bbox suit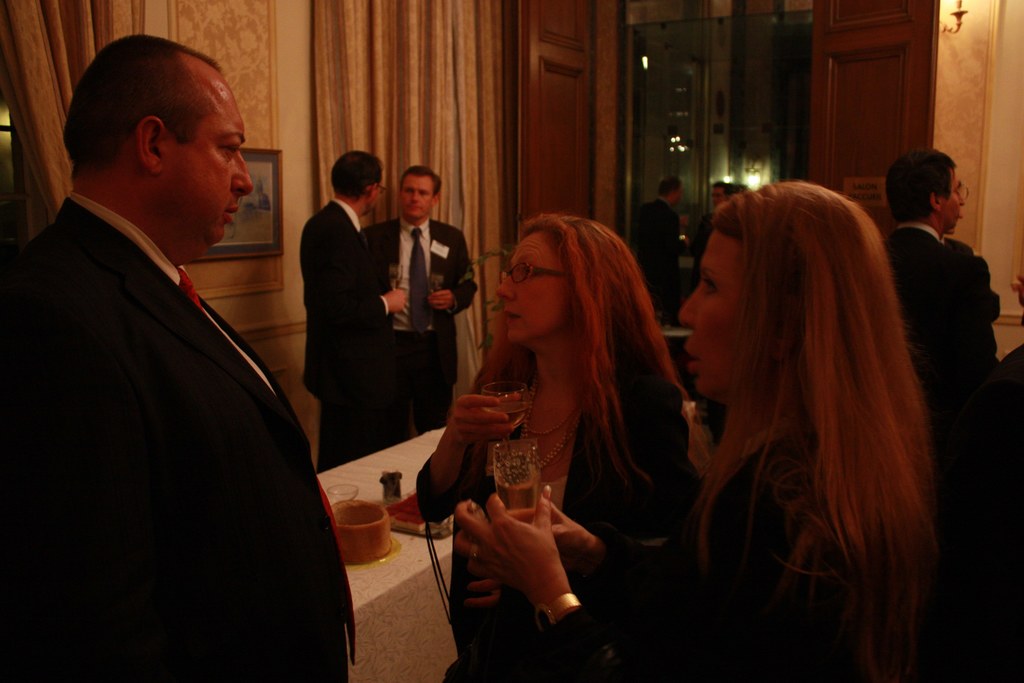
300 197 394 472
